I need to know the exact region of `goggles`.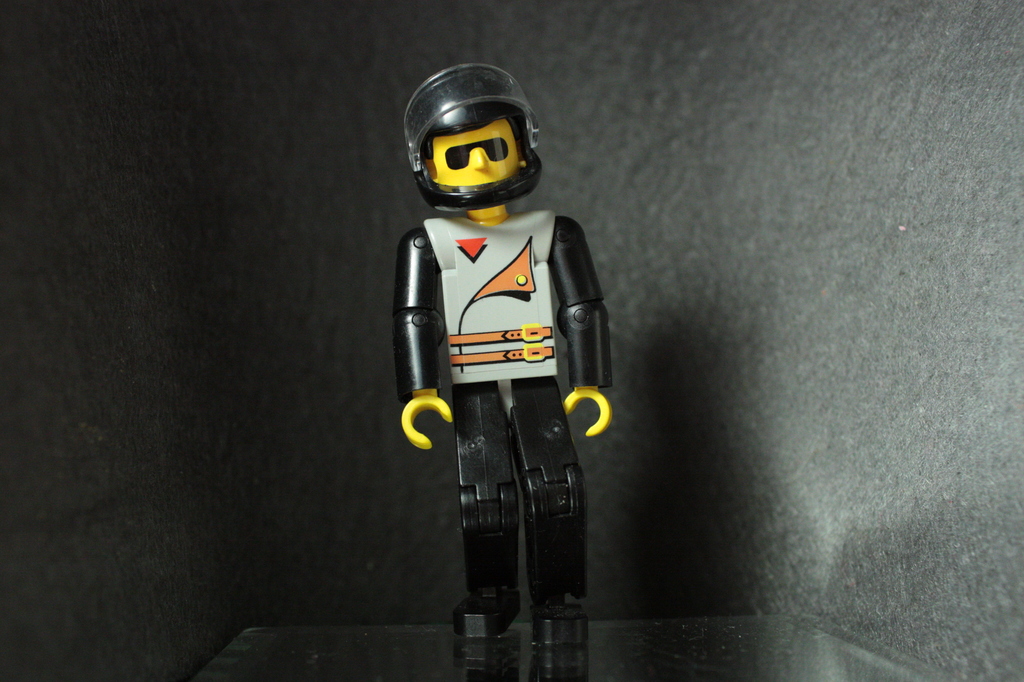
Region: {"left": 444, "top": 136, "right": 512, "bottom": 172}.
